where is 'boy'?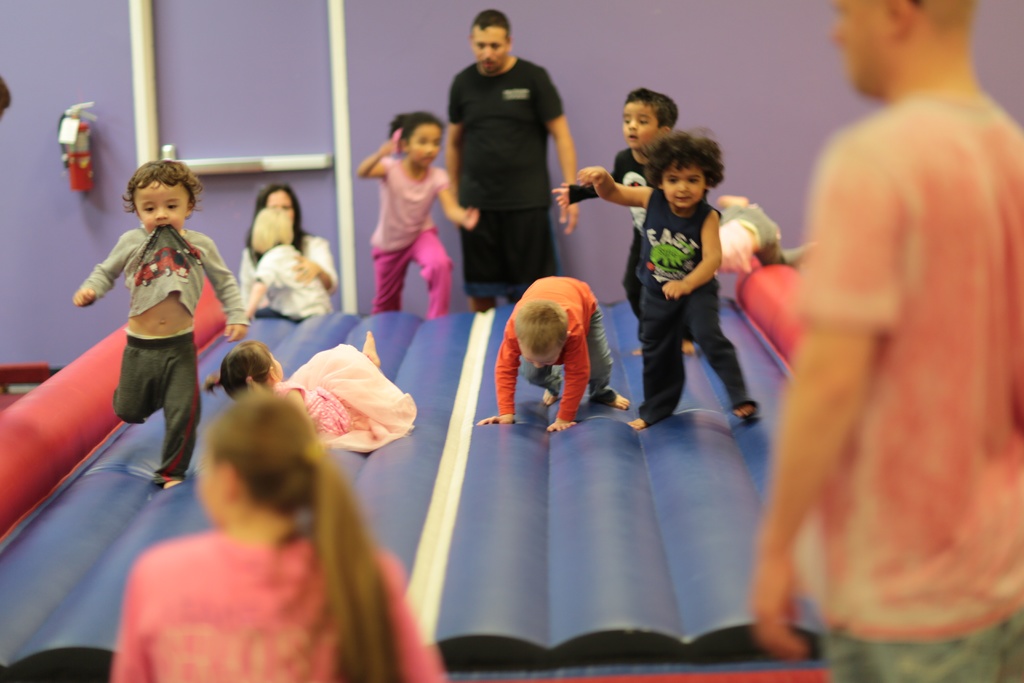
x1=576 y1=130 x2=760 y2=432.
